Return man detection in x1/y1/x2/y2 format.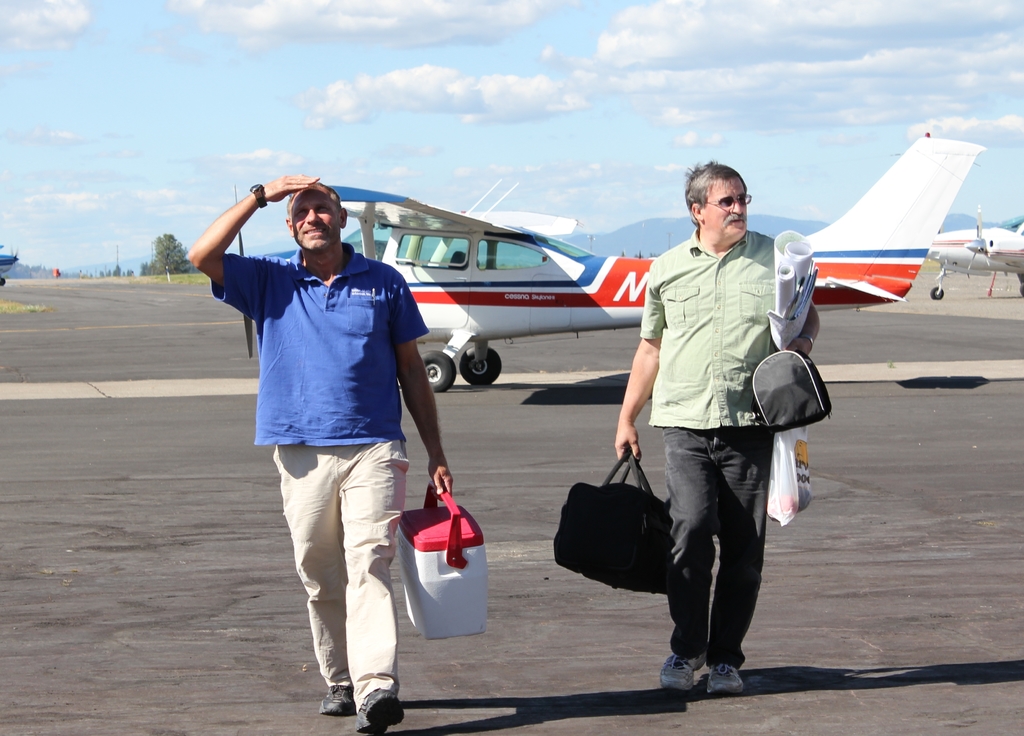
621/170/820/687.
